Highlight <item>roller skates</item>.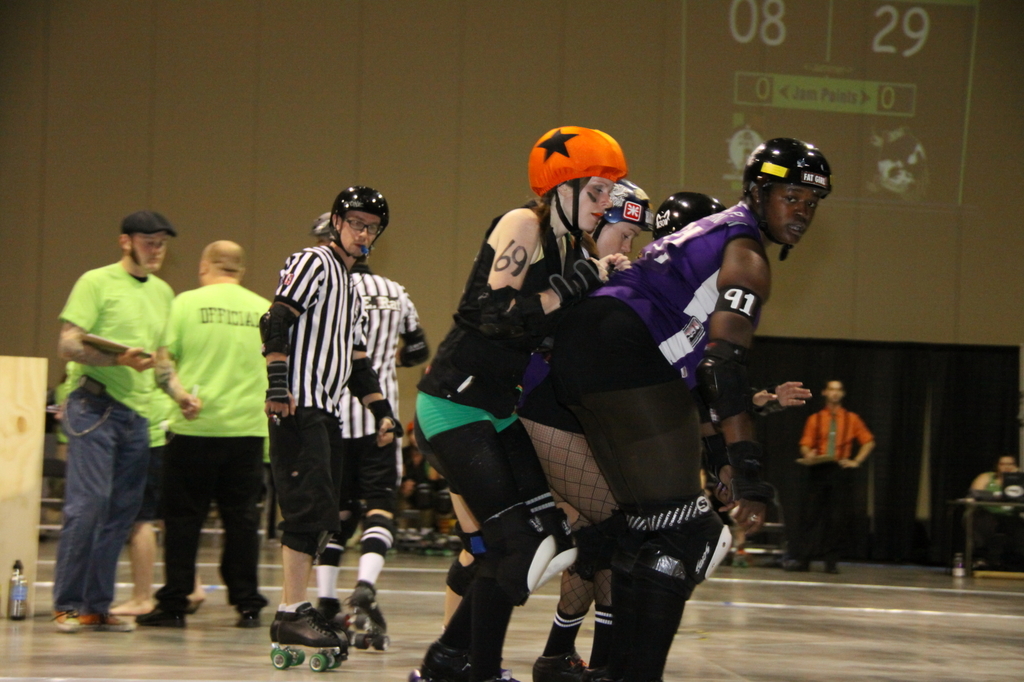
Highlighted region: detection(268, 601, 353, 664).
